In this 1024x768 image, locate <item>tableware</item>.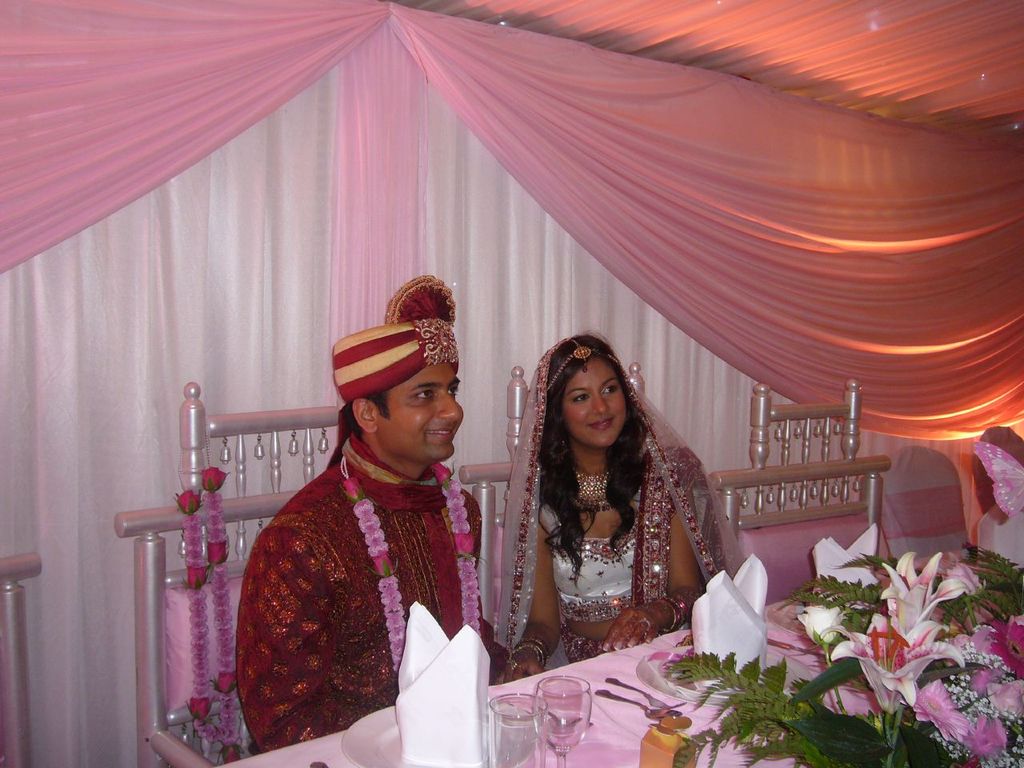
Bounding box: 606, 676, 682, 706.
